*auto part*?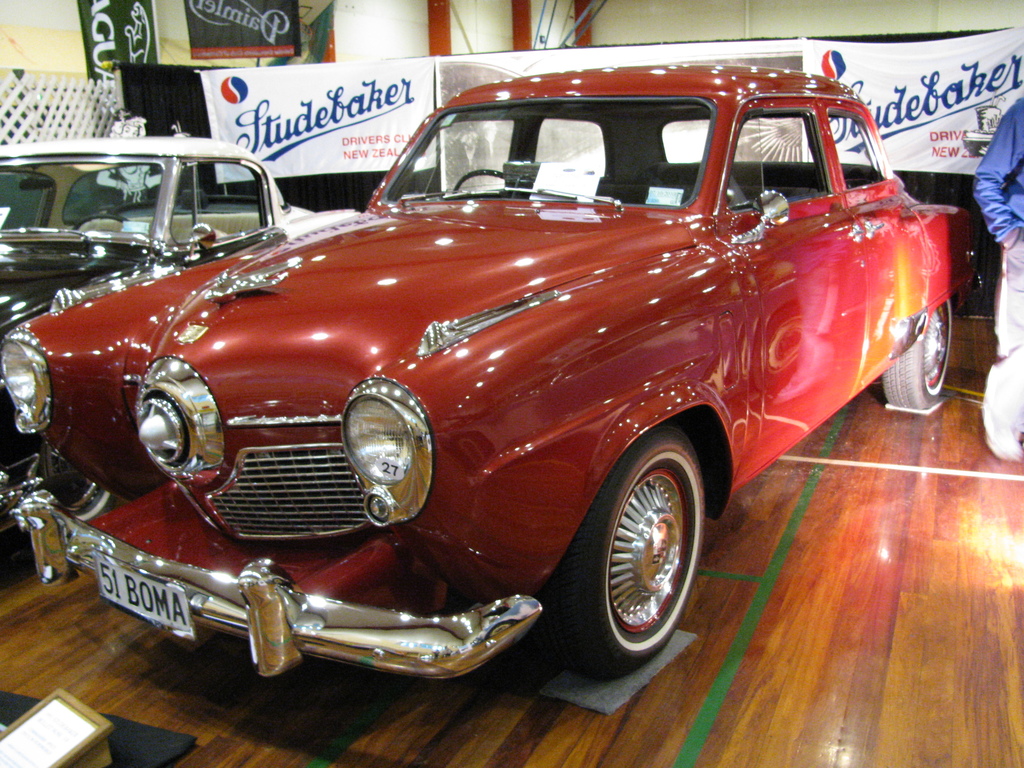
select_region(735, 198, 864, 441)
